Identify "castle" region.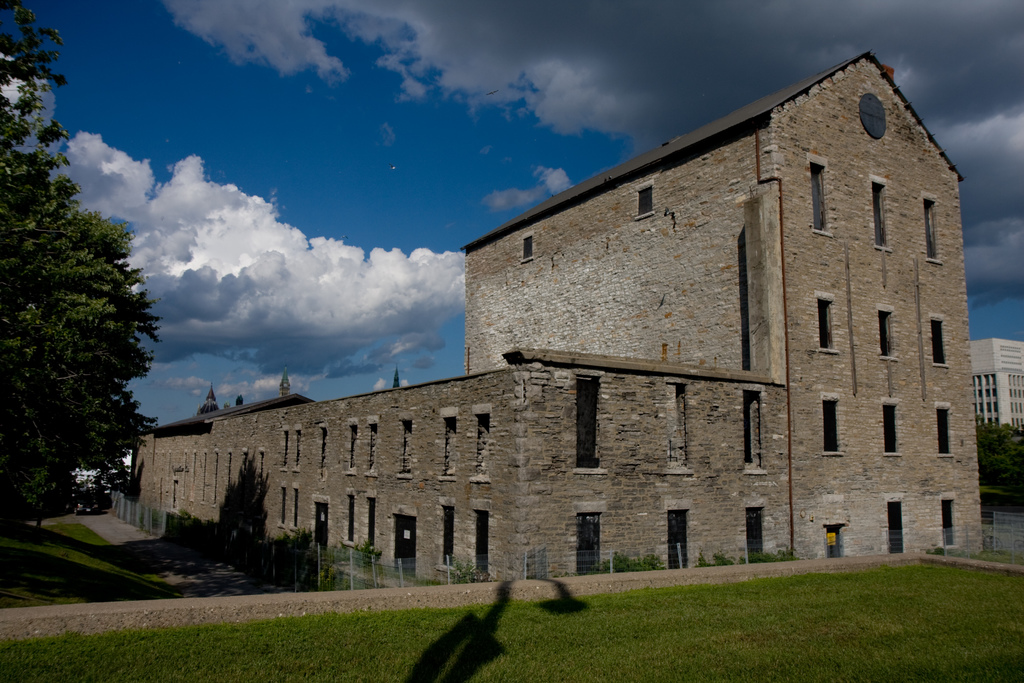
Region: {"x1": 973, "y1": 336, "x2": 1023, "y2": 446}.
